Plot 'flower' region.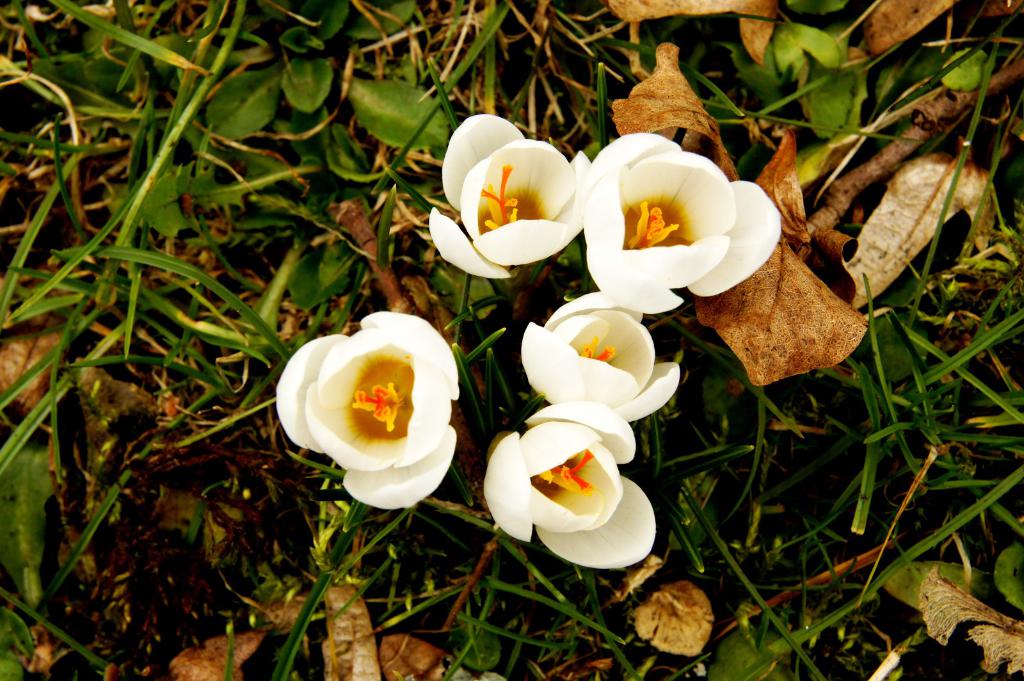
Plotted at bbox=[485, 398, 654, 574].
